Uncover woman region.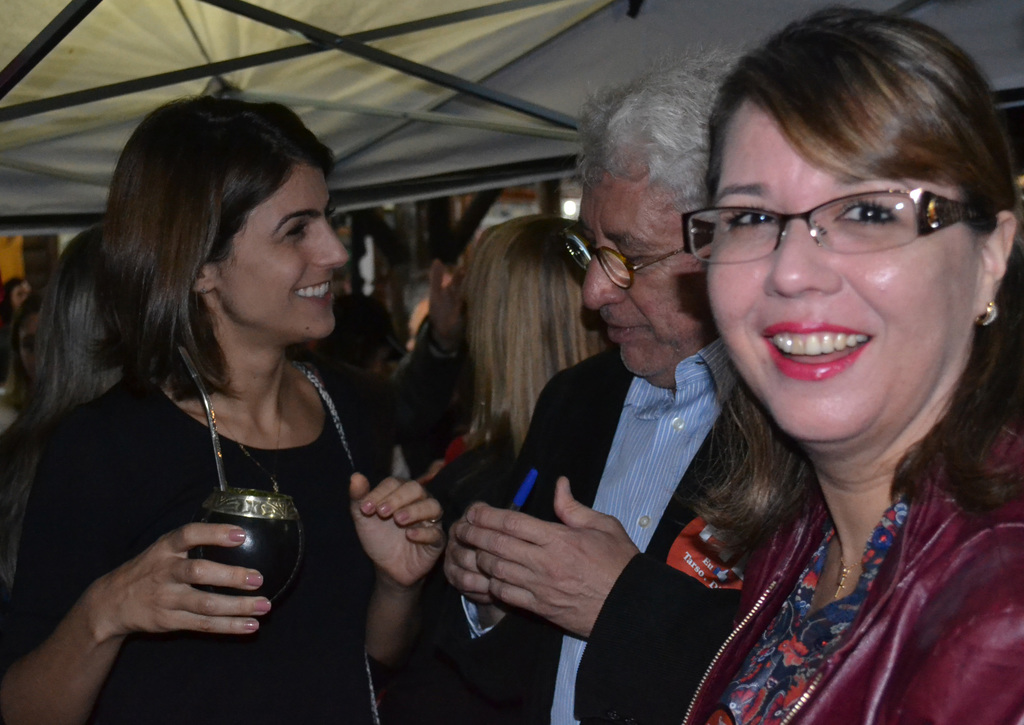
Uncovered: <region>390, 280, 486, 478</region>.
